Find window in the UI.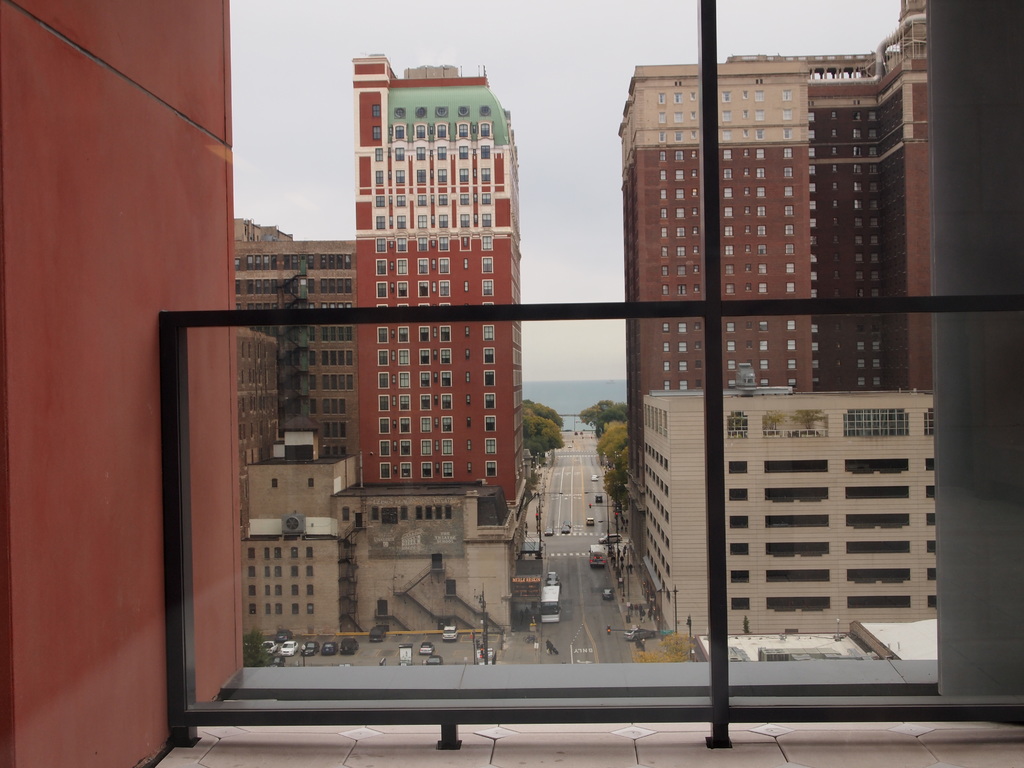
UI element at [442,391,454,411].
